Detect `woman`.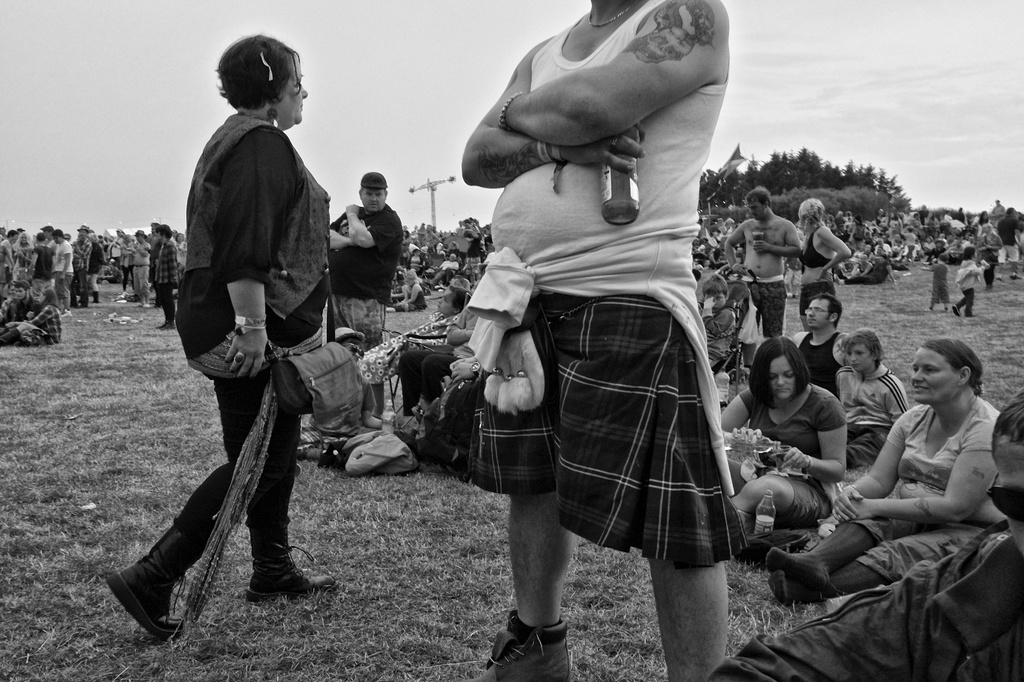
Detected at bbox=[111, 34, 346, 645].
